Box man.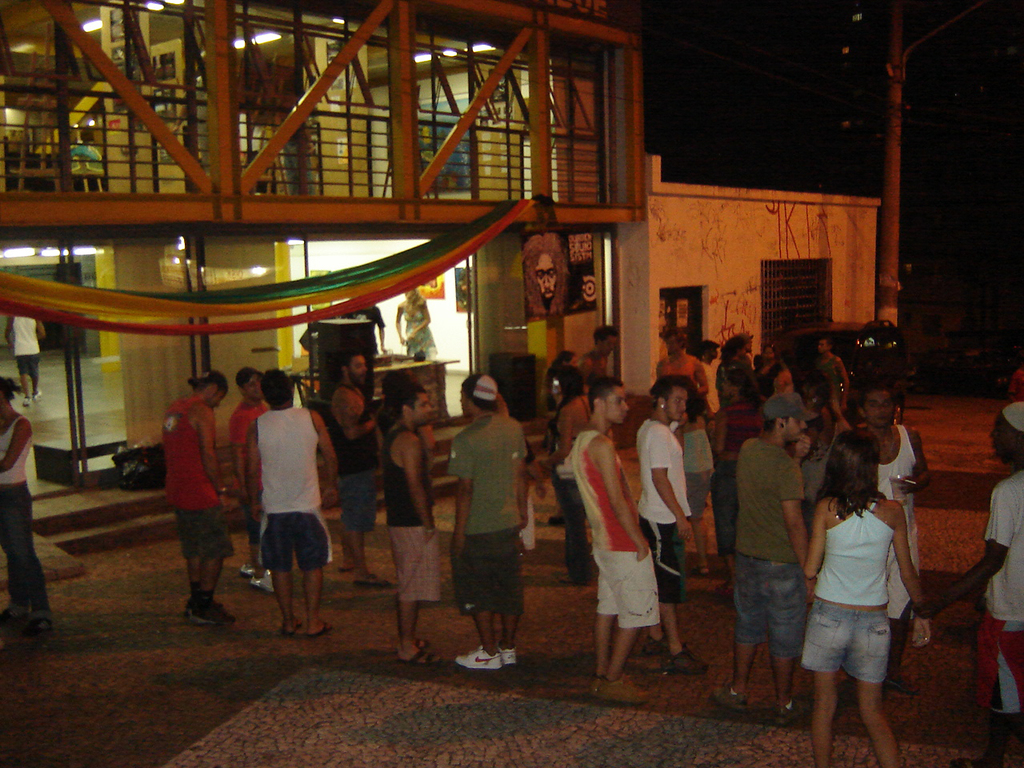
crop(339, 304, 388, 350).
